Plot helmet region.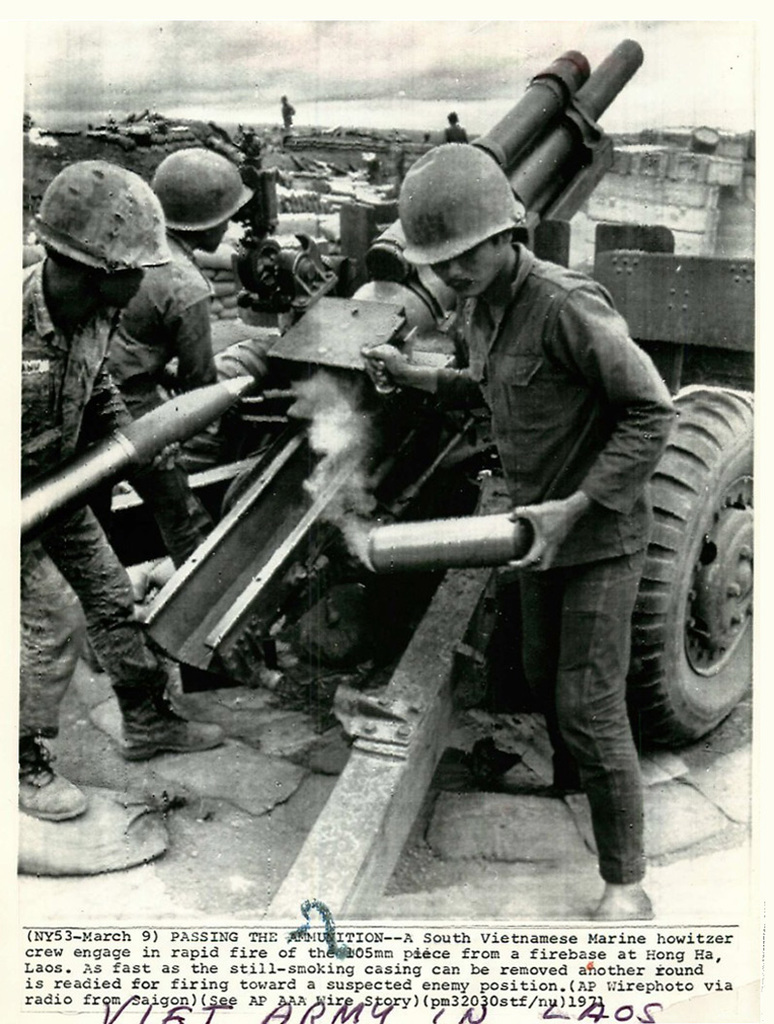
Plotted at l=399, t=142, r=527, b=268.
